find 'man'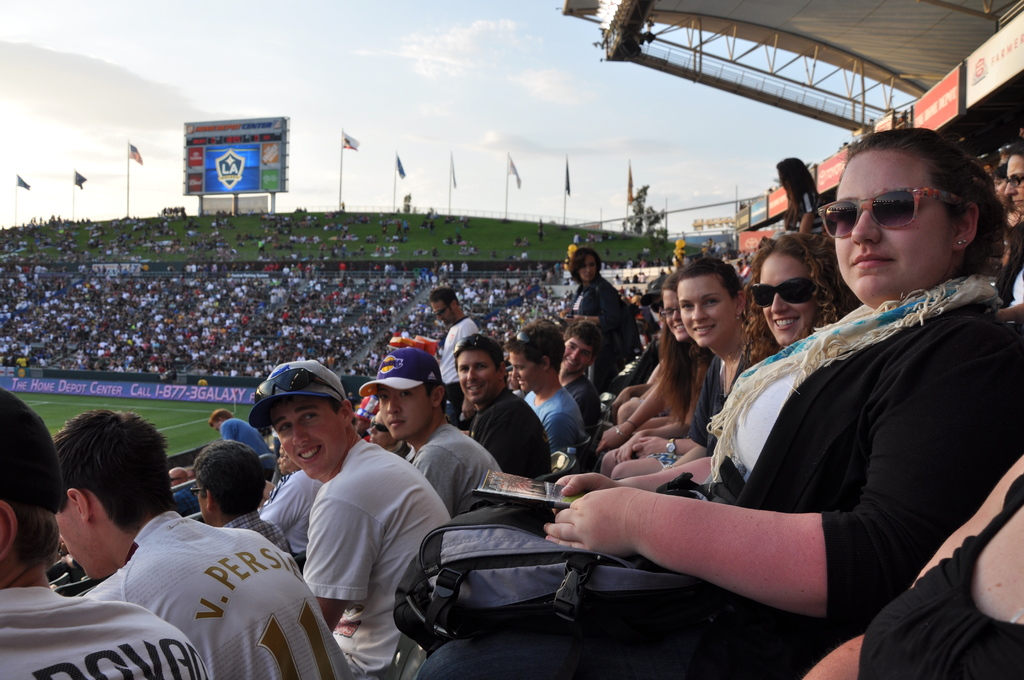
<box>49,409,352,679</box>
